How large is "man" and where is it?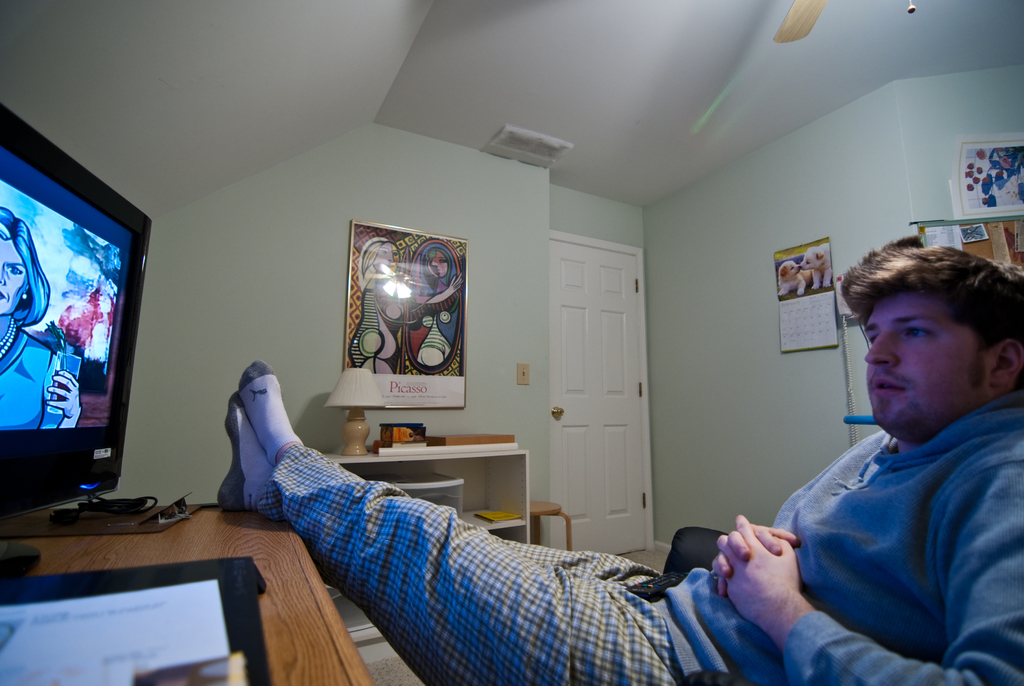
Bounding box: {"x1": 214, "y1": 243, "x2": 1023, "y2": 685}.
